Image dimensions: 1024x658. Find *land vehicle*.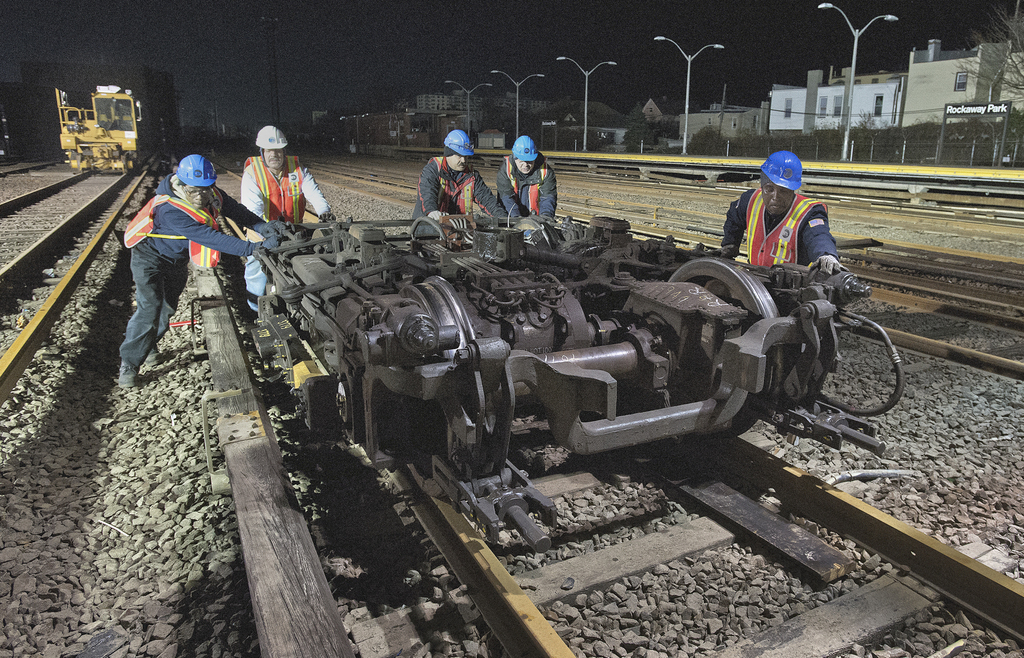
Rect(56, 83, 138, 172).
